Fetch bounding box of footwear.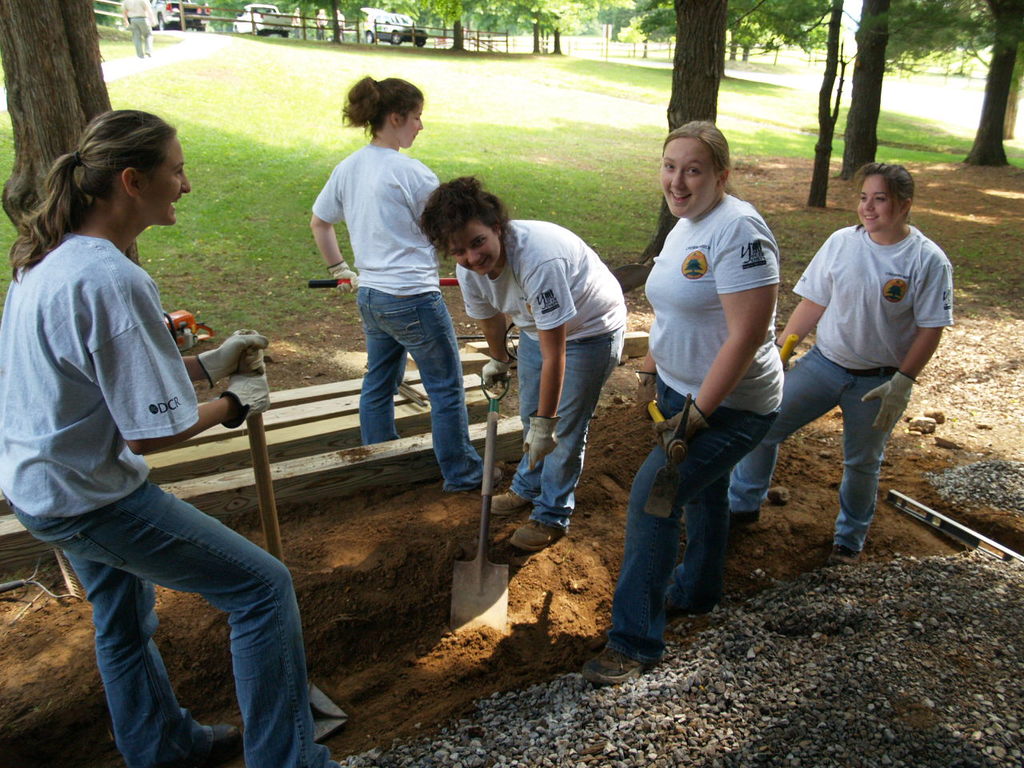
Bbox: bbox=[212, 722, 244, 764].
